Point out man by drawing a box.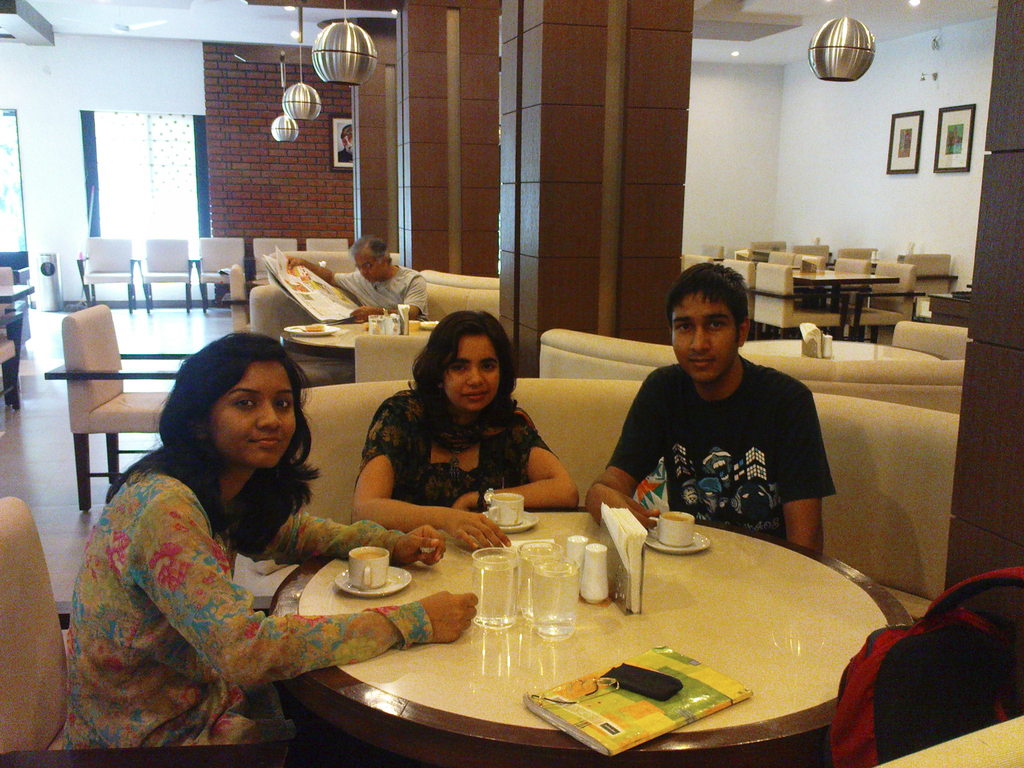
x1=584, y1=278, x2=853, y2=554.
